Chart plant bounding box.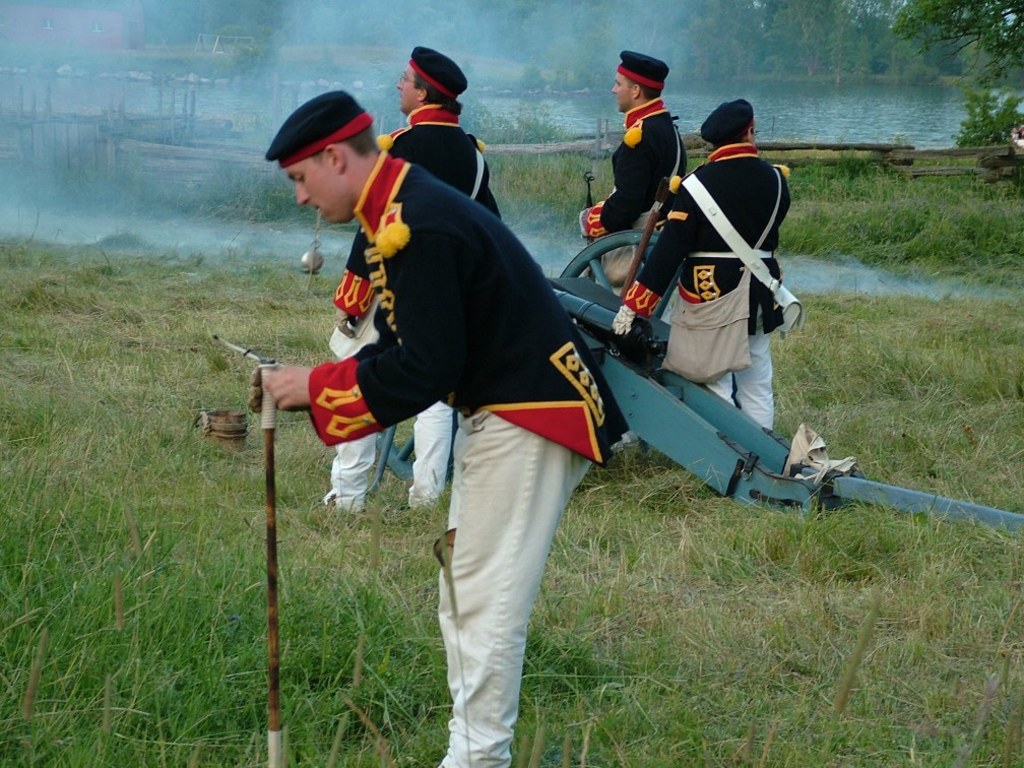
Charted: (955,85,1017,142).
